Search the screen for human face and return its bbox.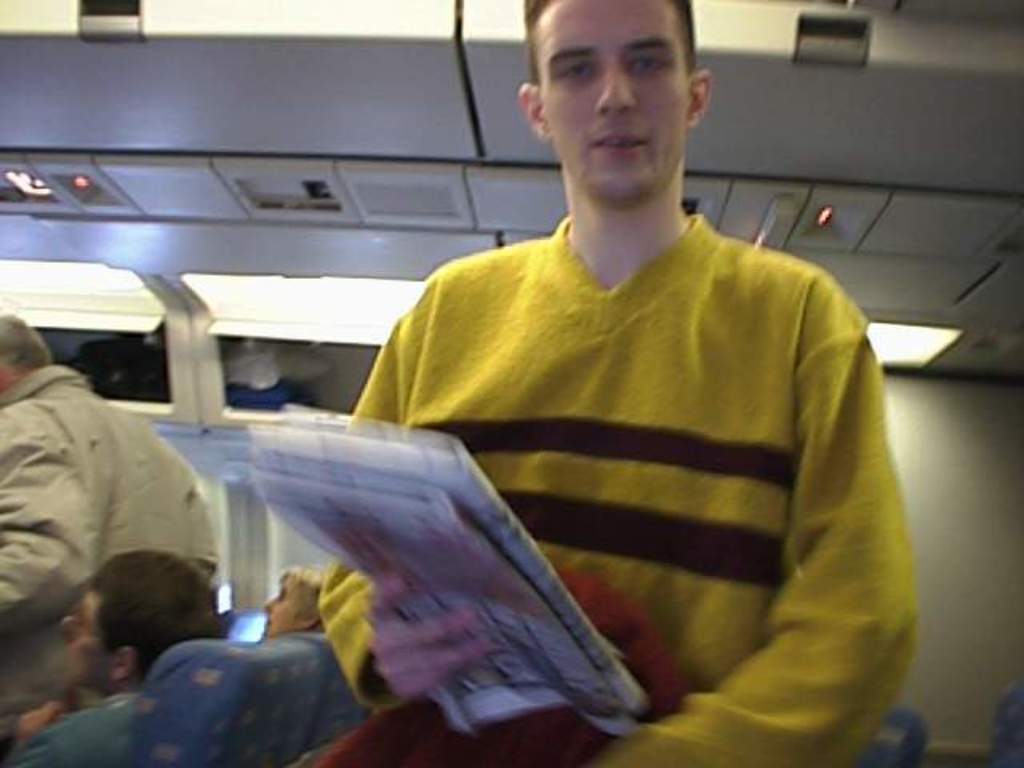
Found: detection(536, 0, 693, 197).
